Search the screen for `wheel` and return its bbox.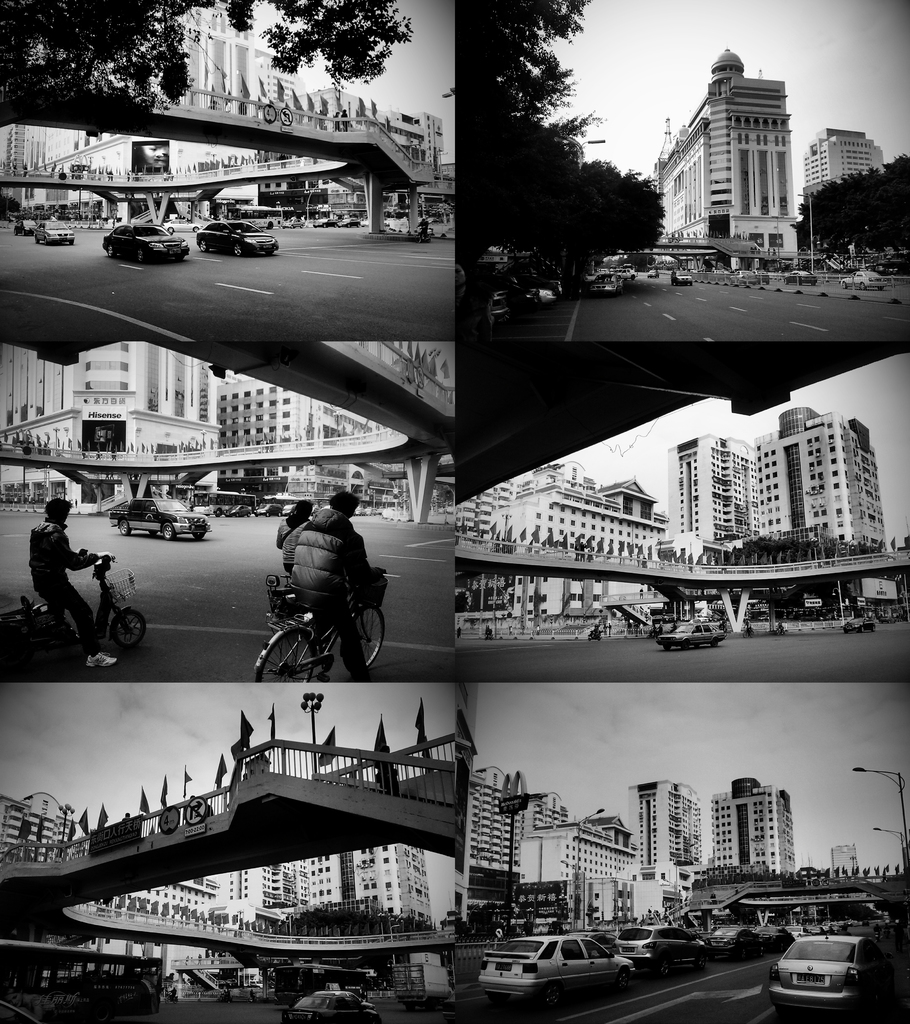
Found: {"left": 147, "top": 528, "right": 159, "bottom": 536}.
